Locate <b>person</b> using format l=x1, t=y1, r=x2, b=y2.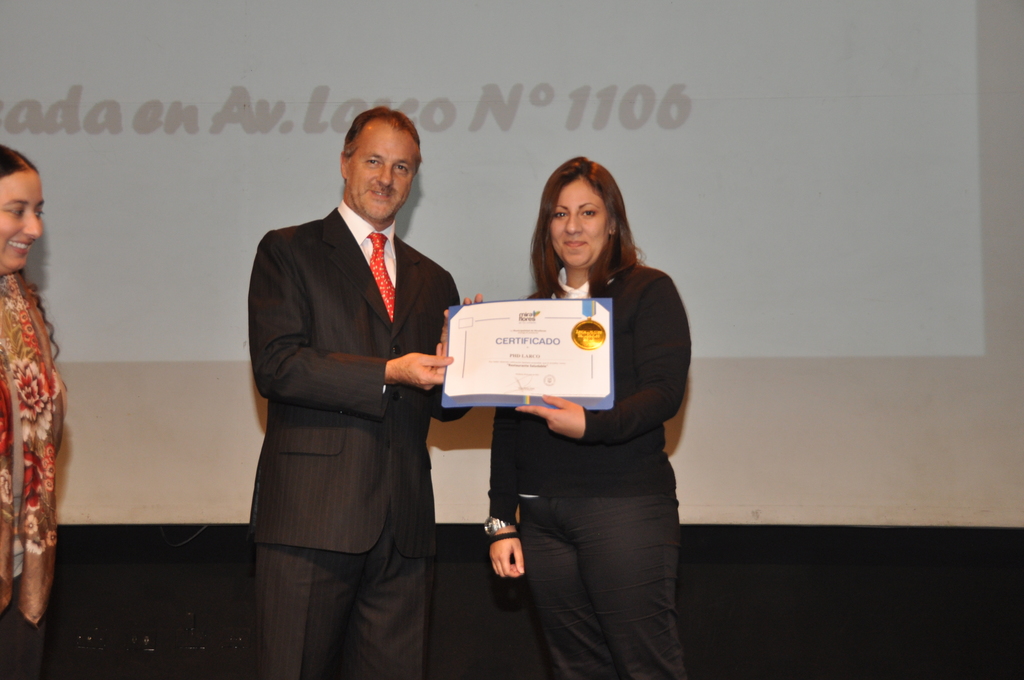
l=482, t=156, r=692, b=679.
